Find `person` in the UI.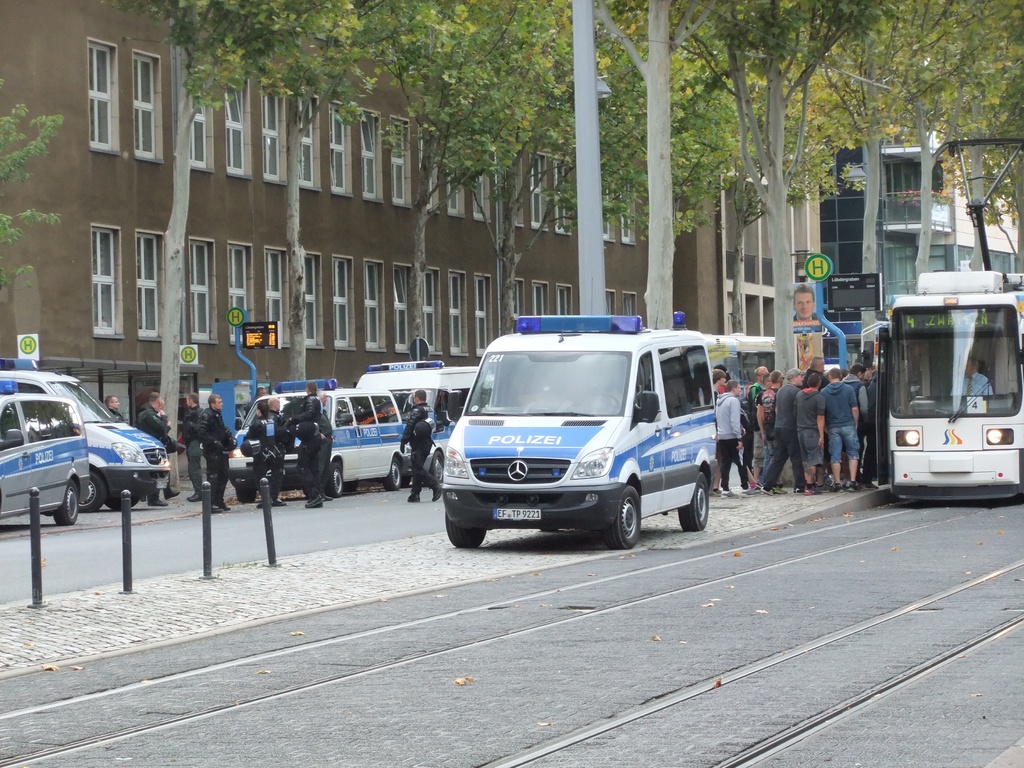
UI element at bbox(714, 380, 755, 497).
